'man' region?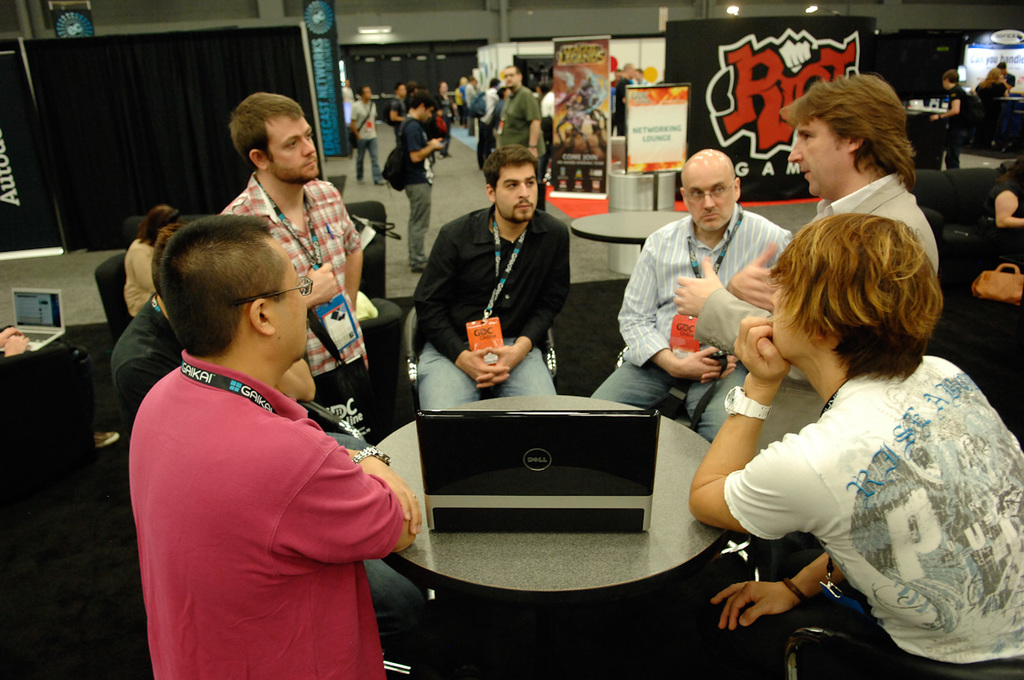
393 88 434 270
